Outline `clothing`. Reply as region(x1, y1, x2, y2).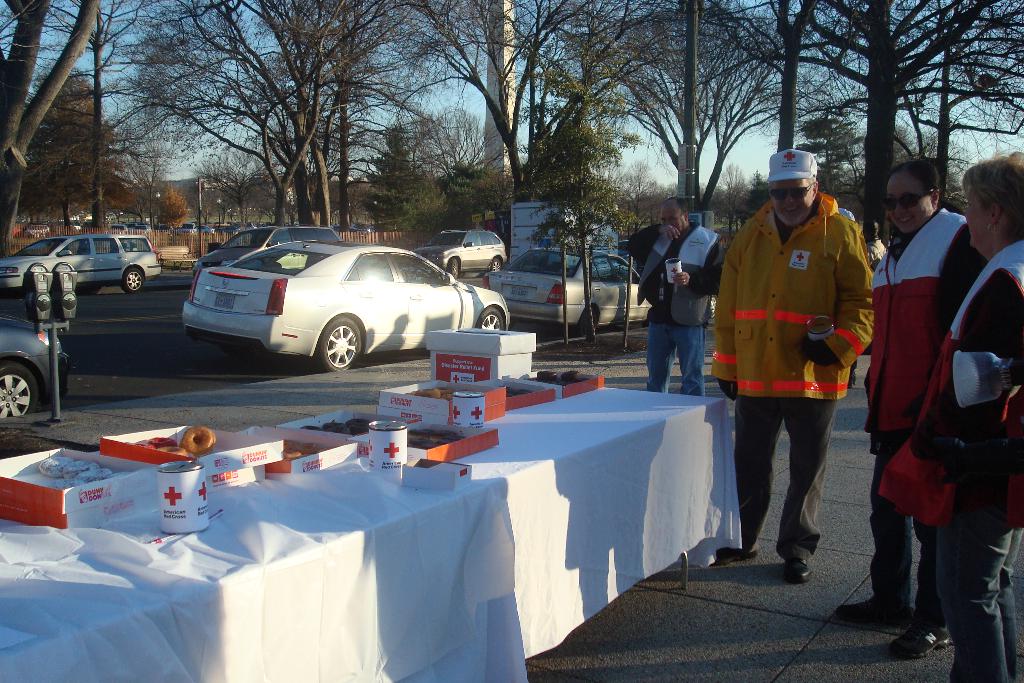
region(869, 204, 989, 616).
